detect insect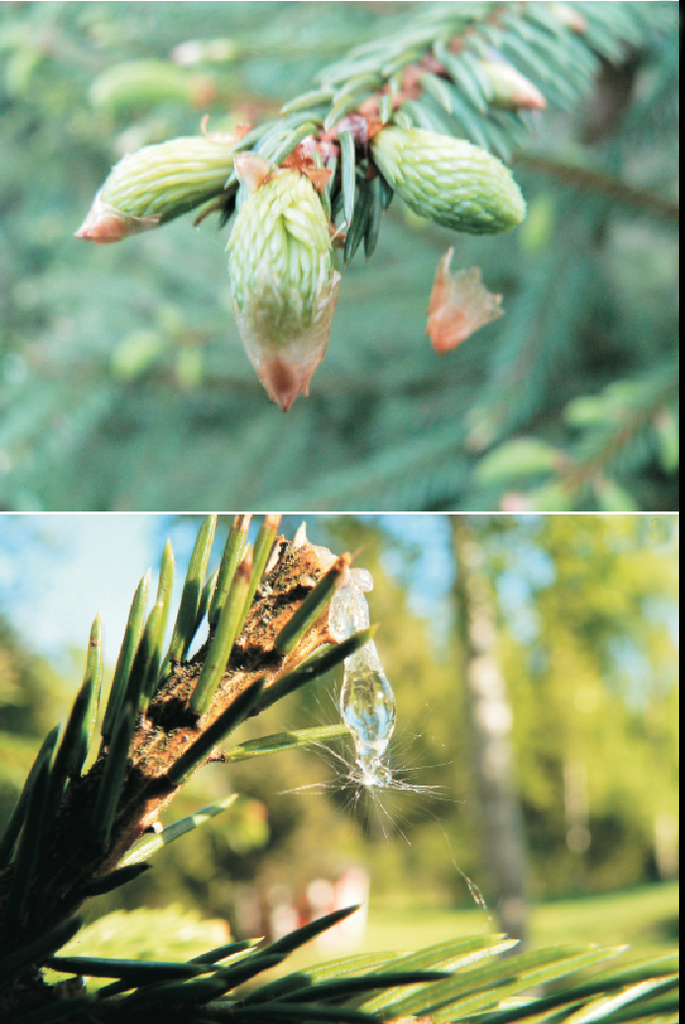
[277, 566, 454, 849]
